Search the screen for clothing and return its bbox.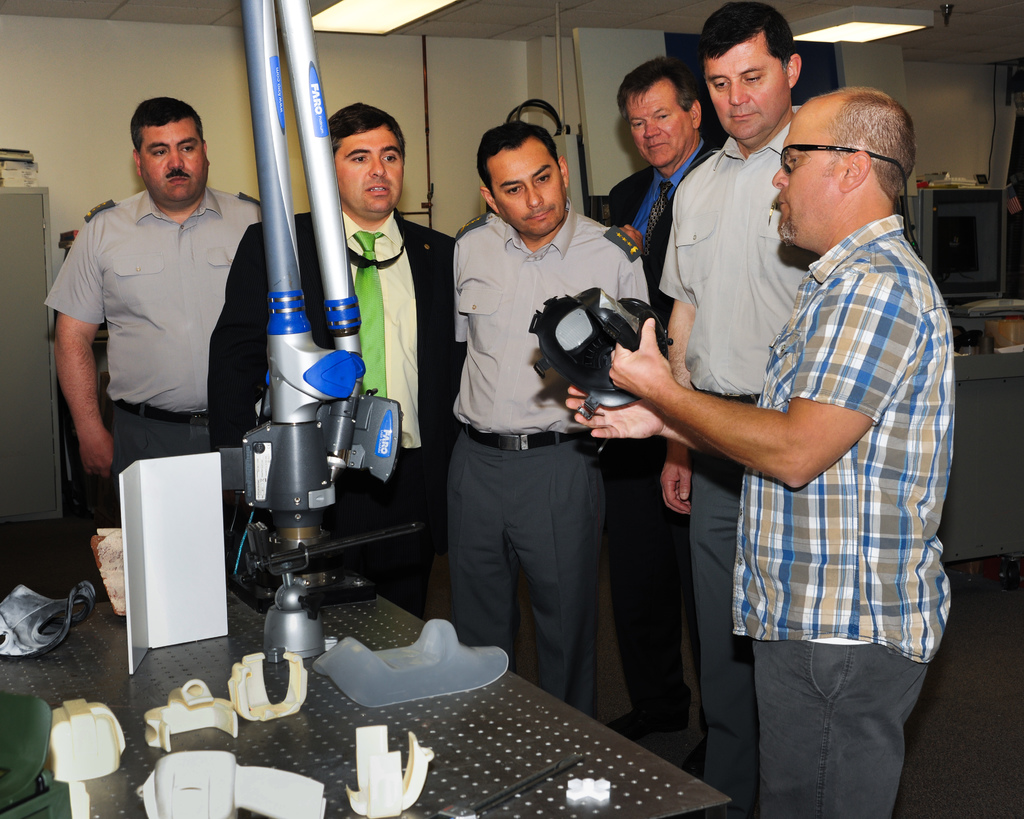
Found: 443:211:659:719.
